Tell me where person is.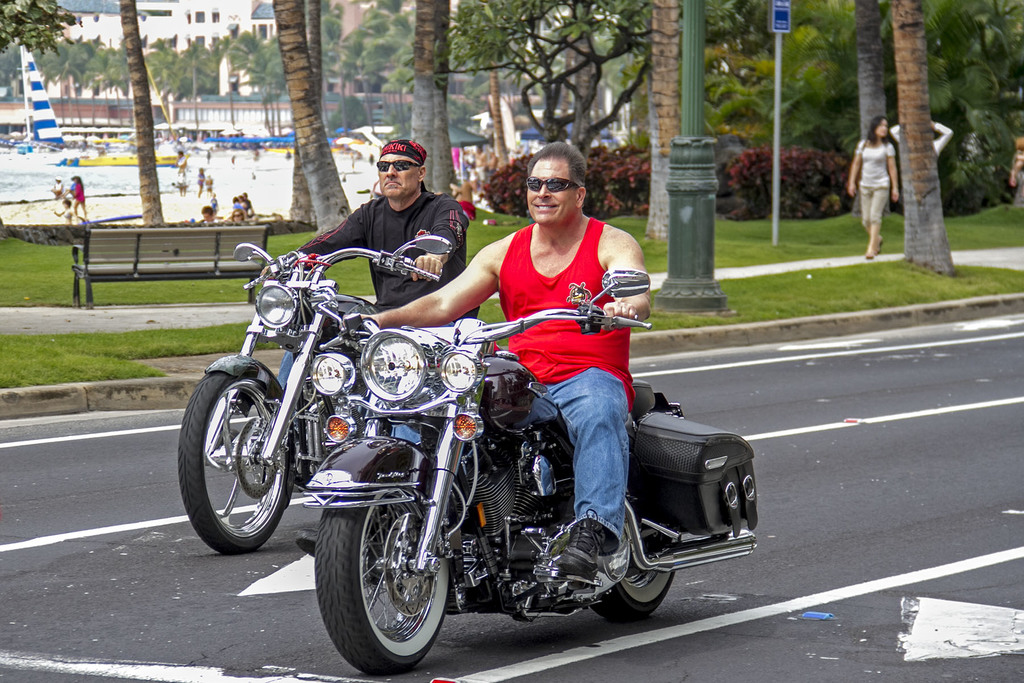
person is at box=[276, 142, 470, 445].
